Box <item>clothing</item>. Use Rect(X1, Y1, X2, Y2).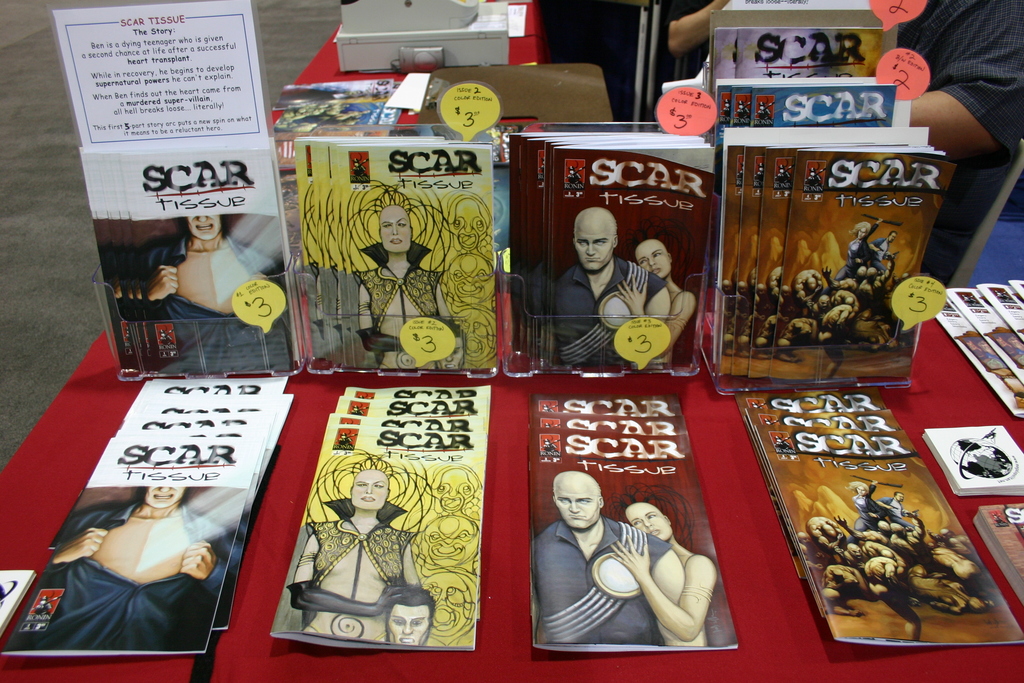
Rect(541, 261, 667, 372).
